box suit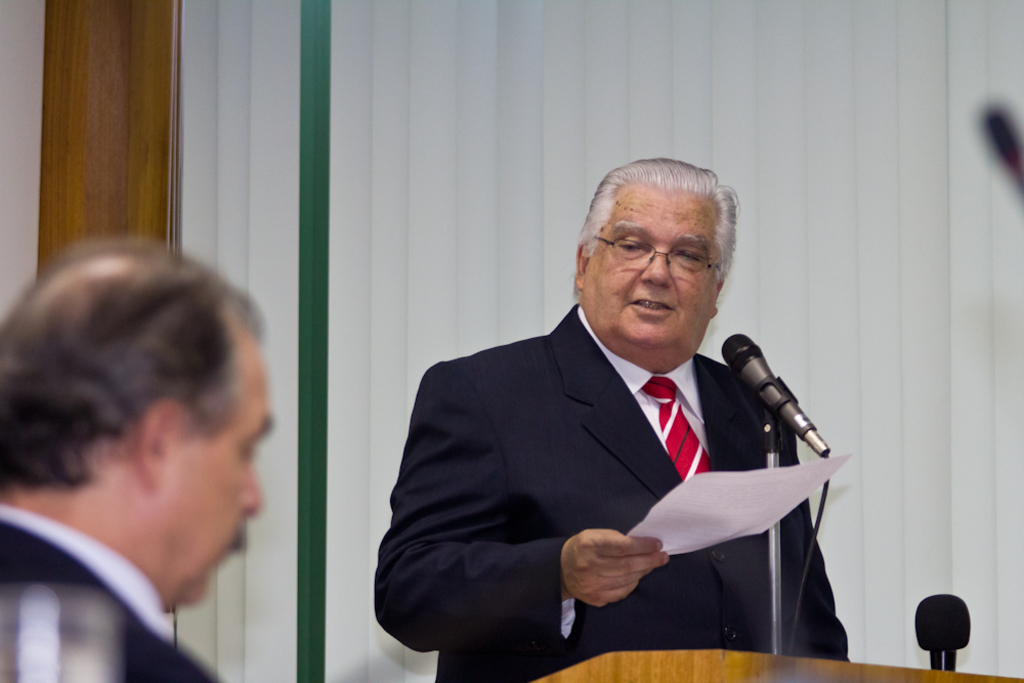
x1=374 y1=211 x2=854 y2=680
